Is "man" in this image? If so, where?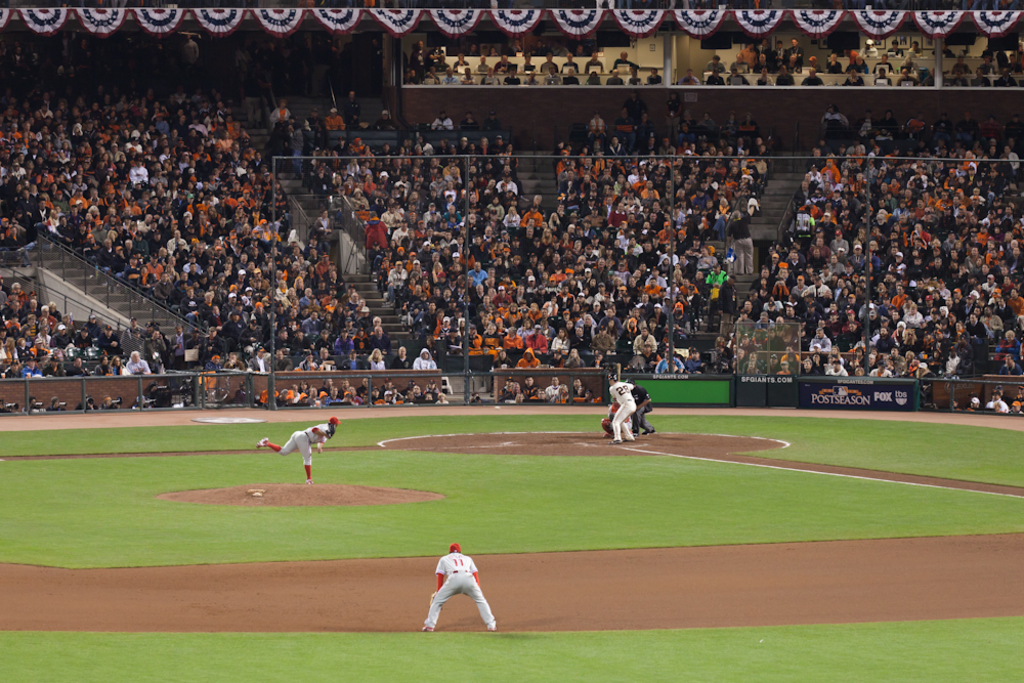
Yes, at left=268, top=98, right=291, bottom=122.
